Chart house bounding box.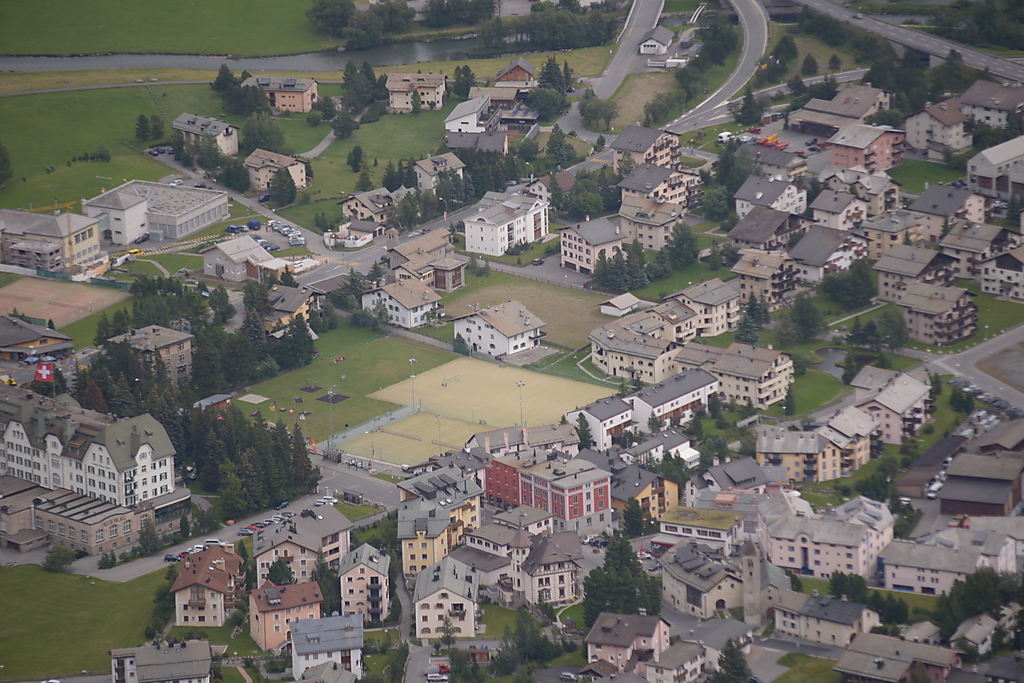
Charted: [left=603, top=127, right=676, bottom=181].
